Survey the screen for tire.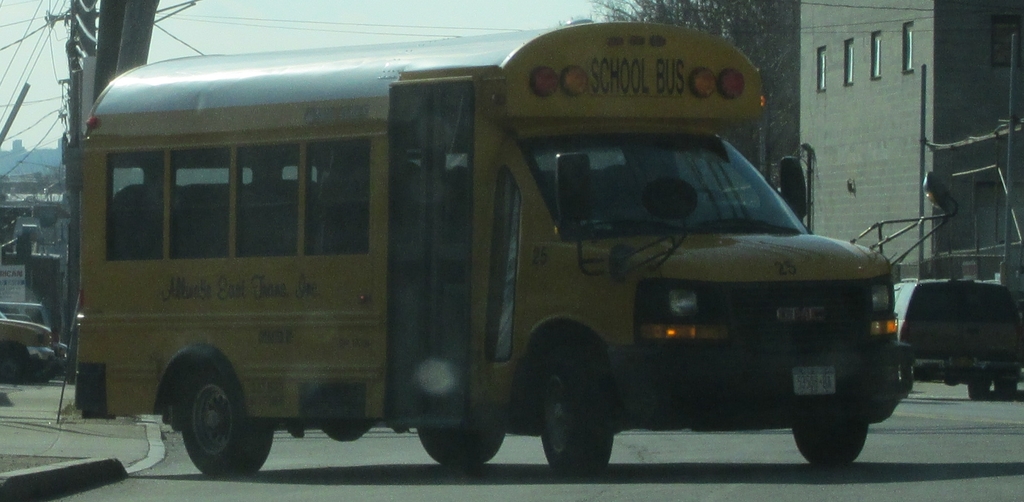
Survey found: Rect(417, 424, 506, 466).
